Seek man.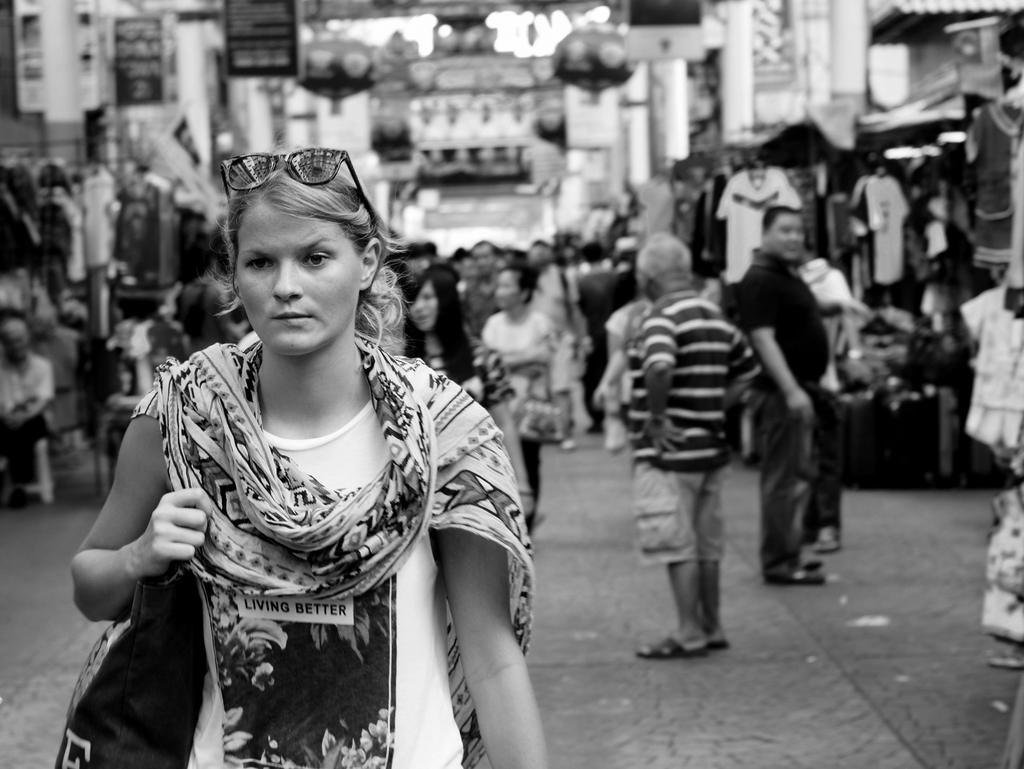
(left=0, top=321, right=59, bottom=506).
